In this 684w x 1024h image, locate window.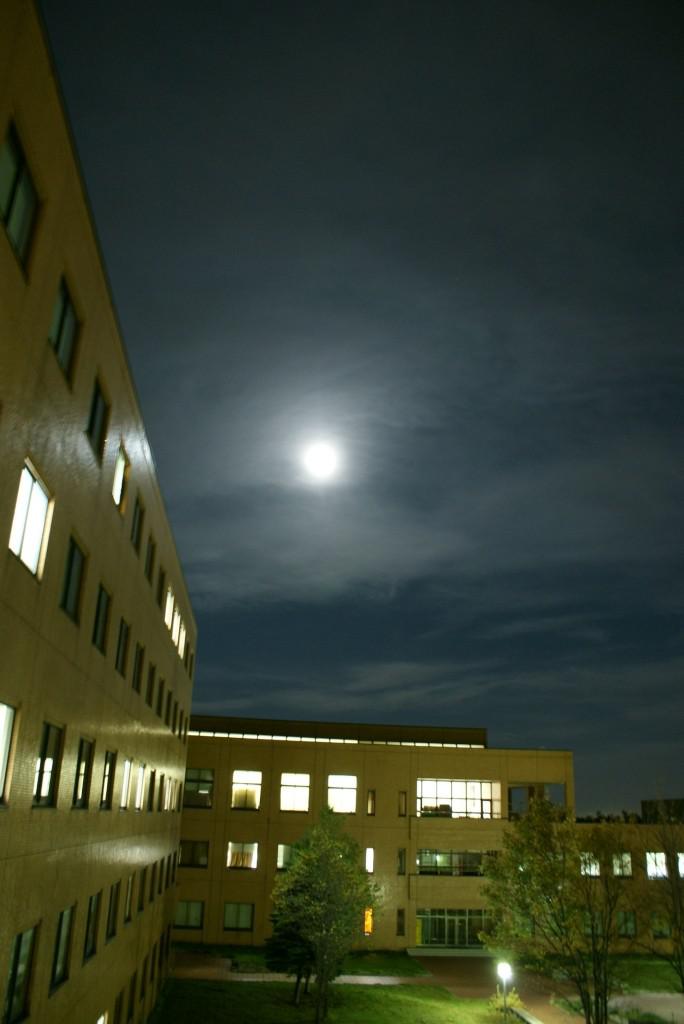
Bounding box: crop(167, 601, 180, 647).
